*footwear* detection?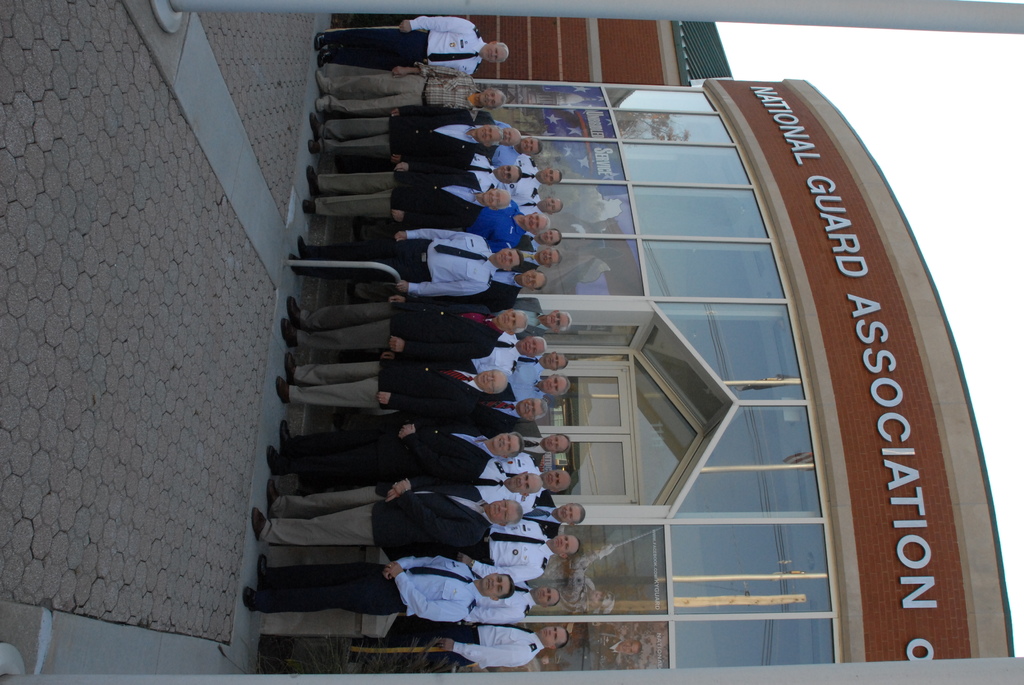
285 353 297 383
